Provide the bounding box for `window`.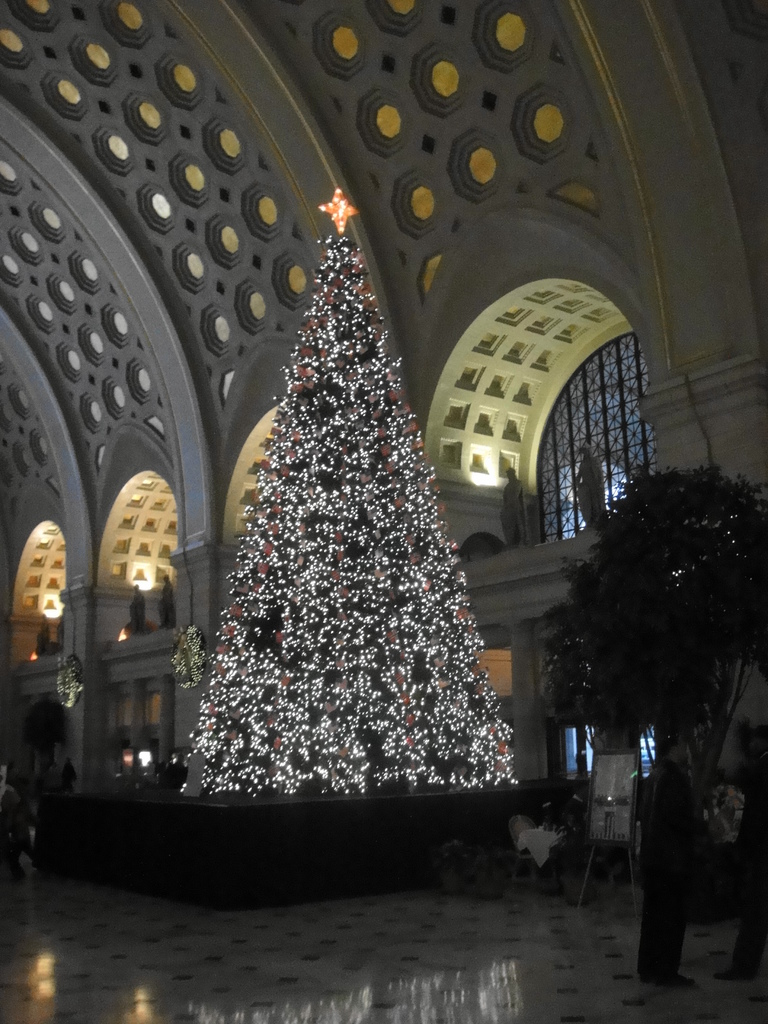
529 328 669 533.
